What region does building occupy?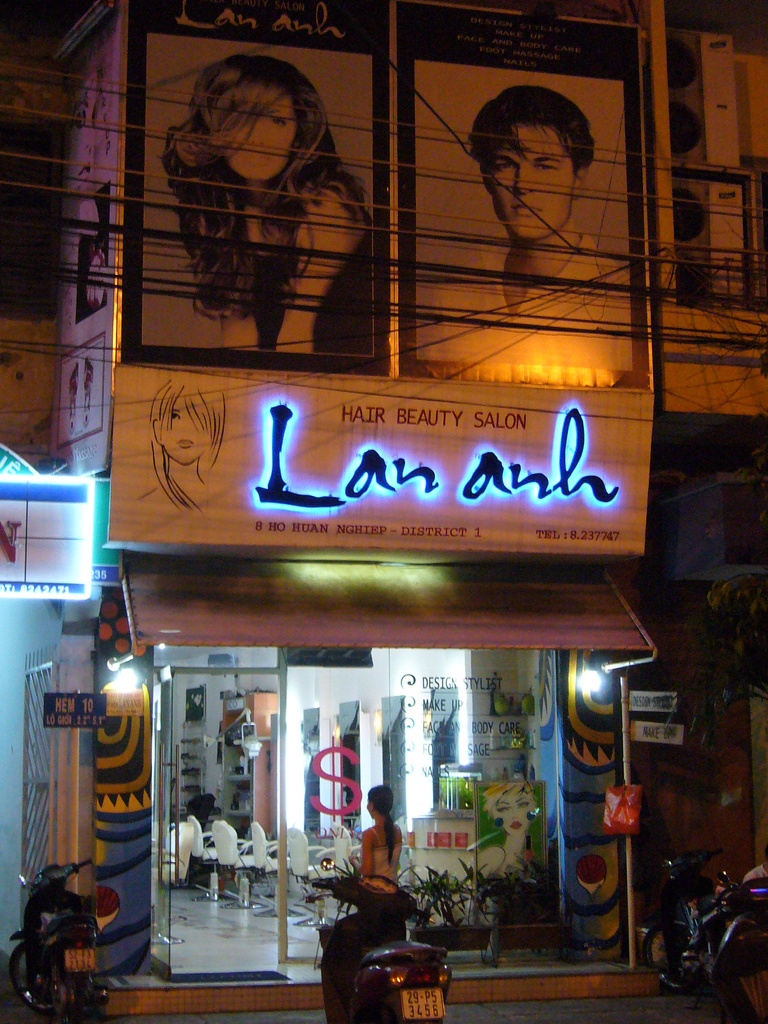
x1=0, y1=0, x2=767, y2=1018.
